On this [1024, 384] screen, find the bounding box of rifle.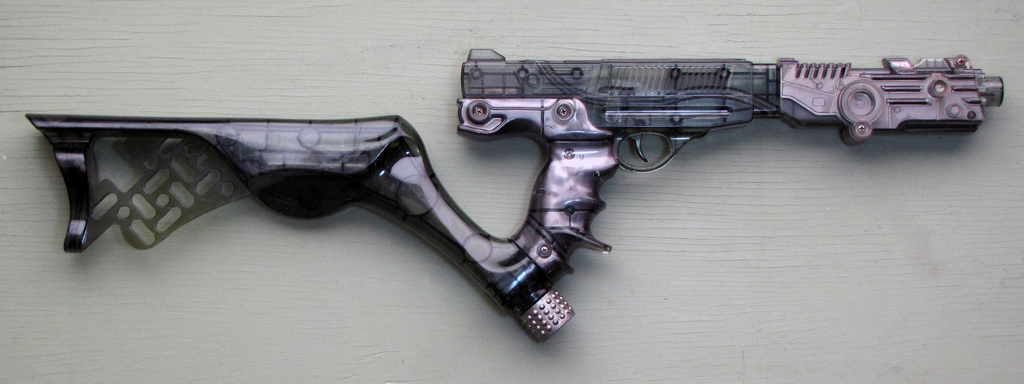
Bounding box: {"left": 33, "top": 29, "right": 1023, "bottom": 346}.
